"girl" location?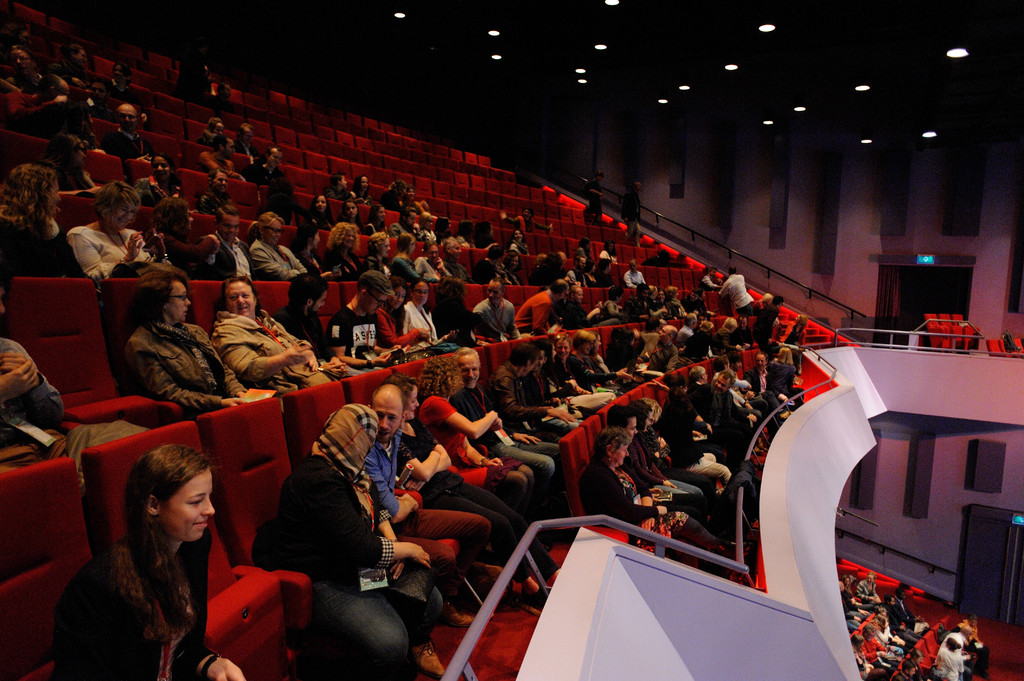
(left=55, top=442, right=246, bottom=680)
